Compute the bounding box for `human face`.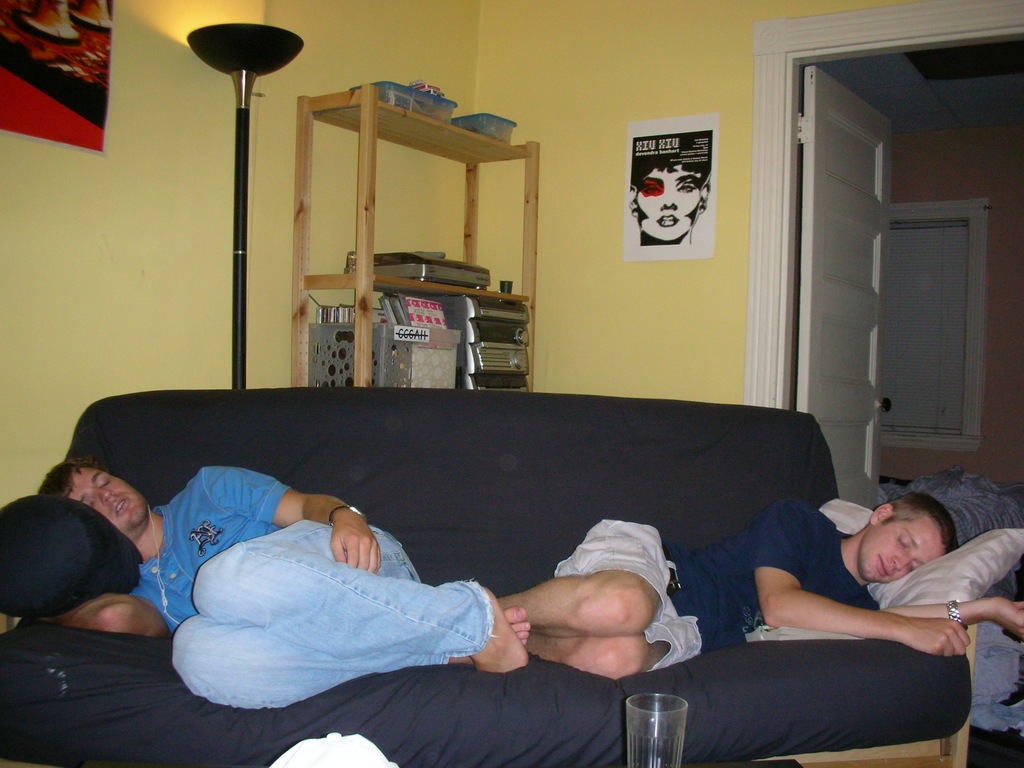
[left=858, top=516, right=948, bottom=582].
